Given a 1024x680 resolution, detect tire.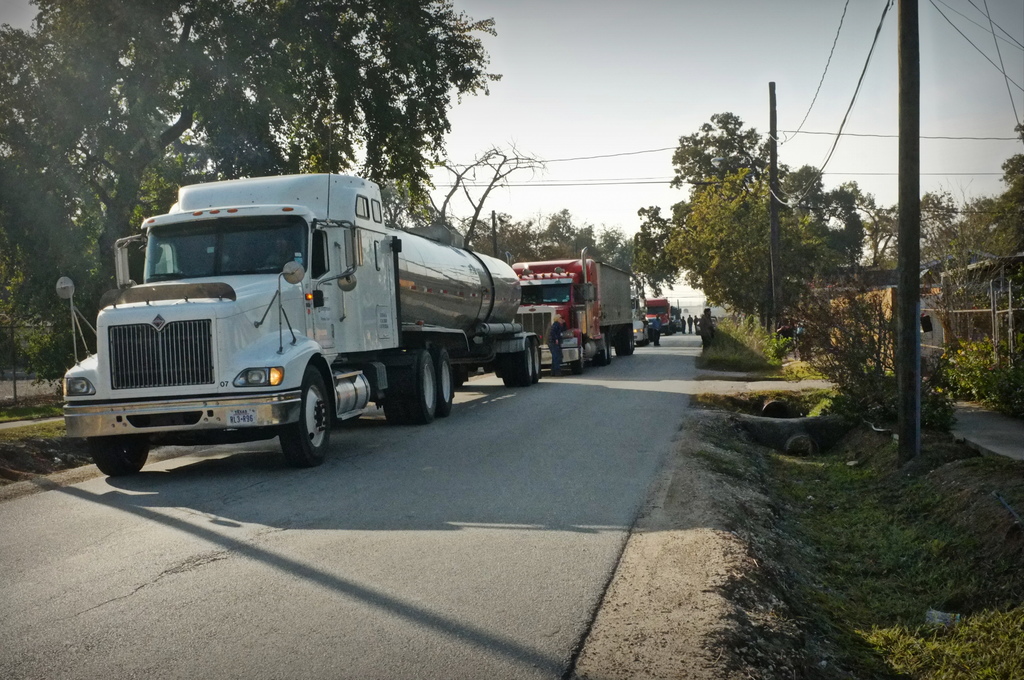
crop(90, 446, 148, 475).
